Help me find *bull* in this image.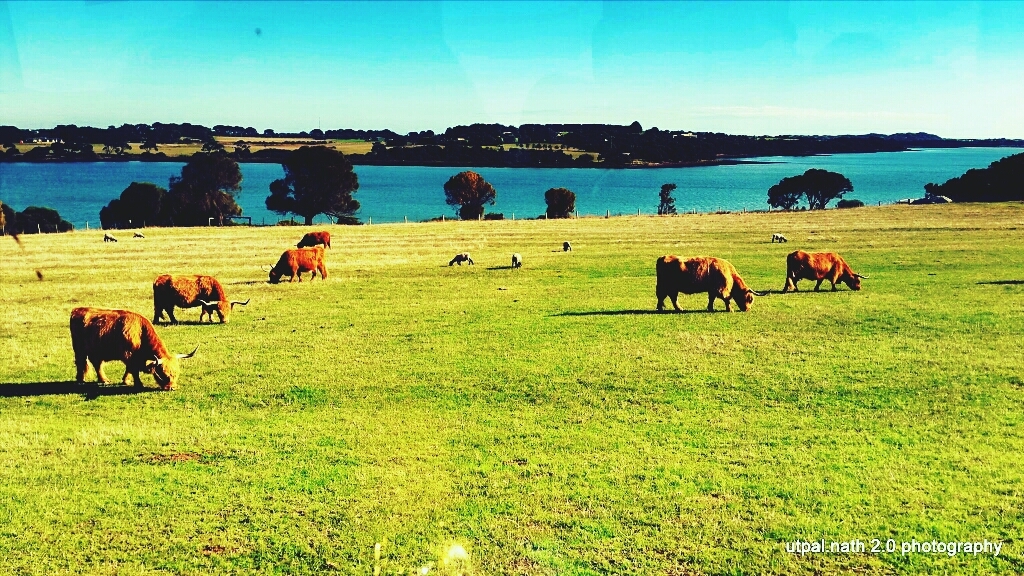
Found it: Rect(265, 247, 331, 281).
